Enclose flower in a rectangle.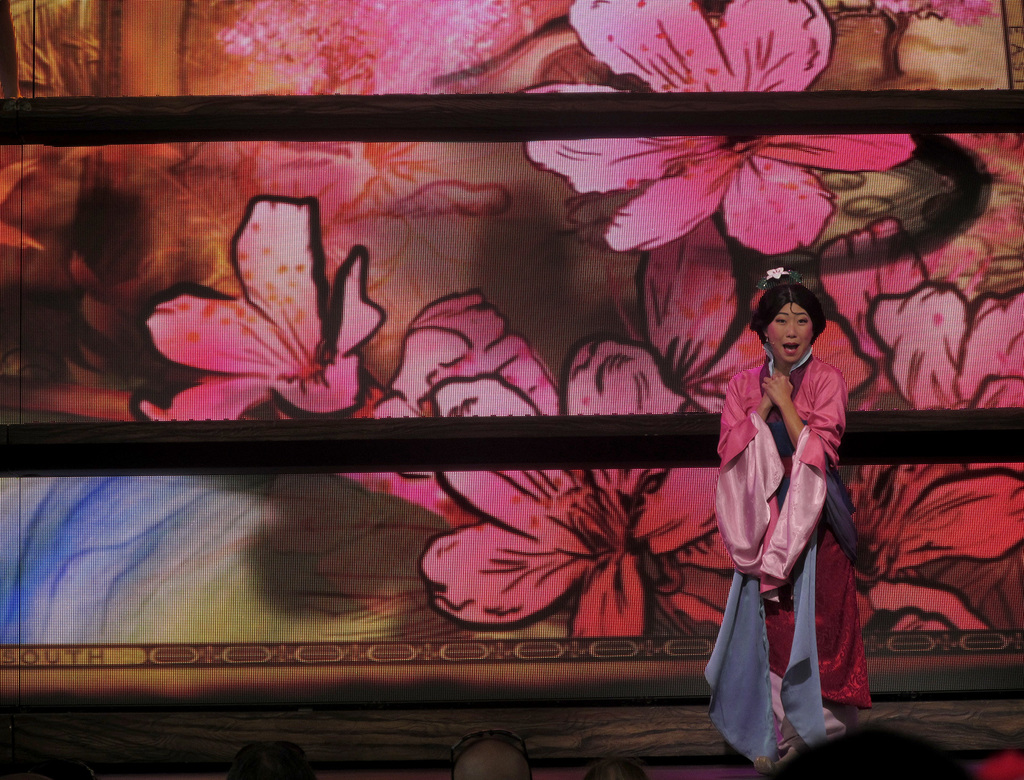
left=525, top=0, right=916, bottom=250.
